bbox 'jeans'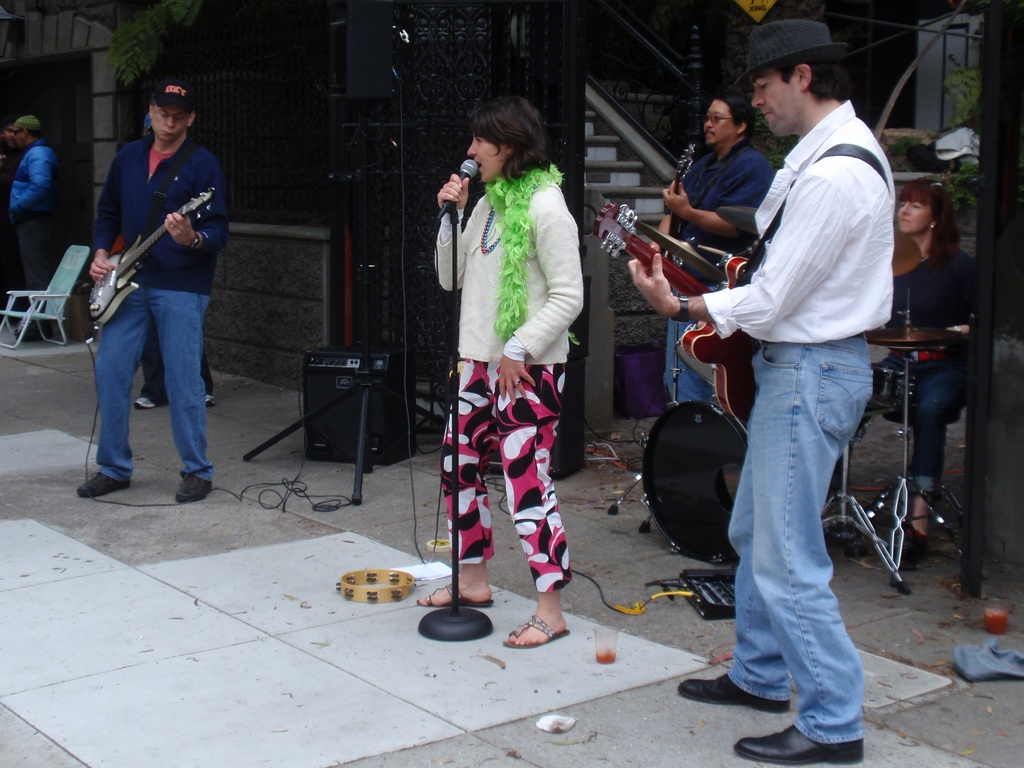
bbox(668, 312, 714, 410)
